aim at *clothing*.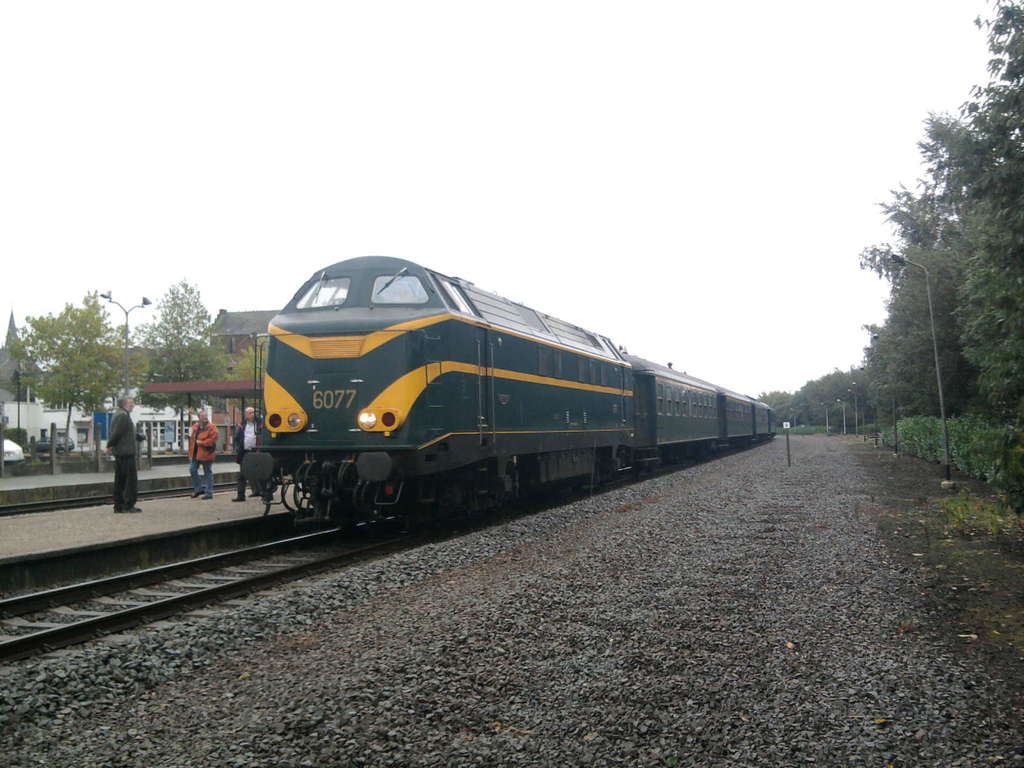
Aimed at 188:421:221:498.
